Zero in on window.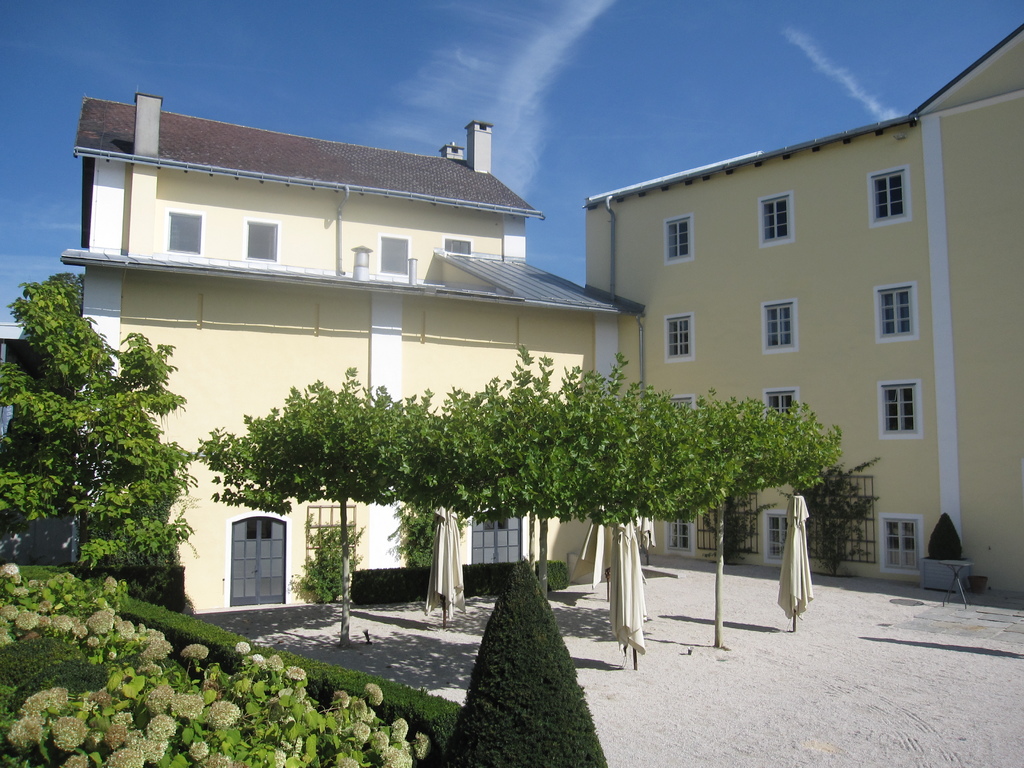
Zeroed in: [left=875, top=286, right=912, bottom=340].
